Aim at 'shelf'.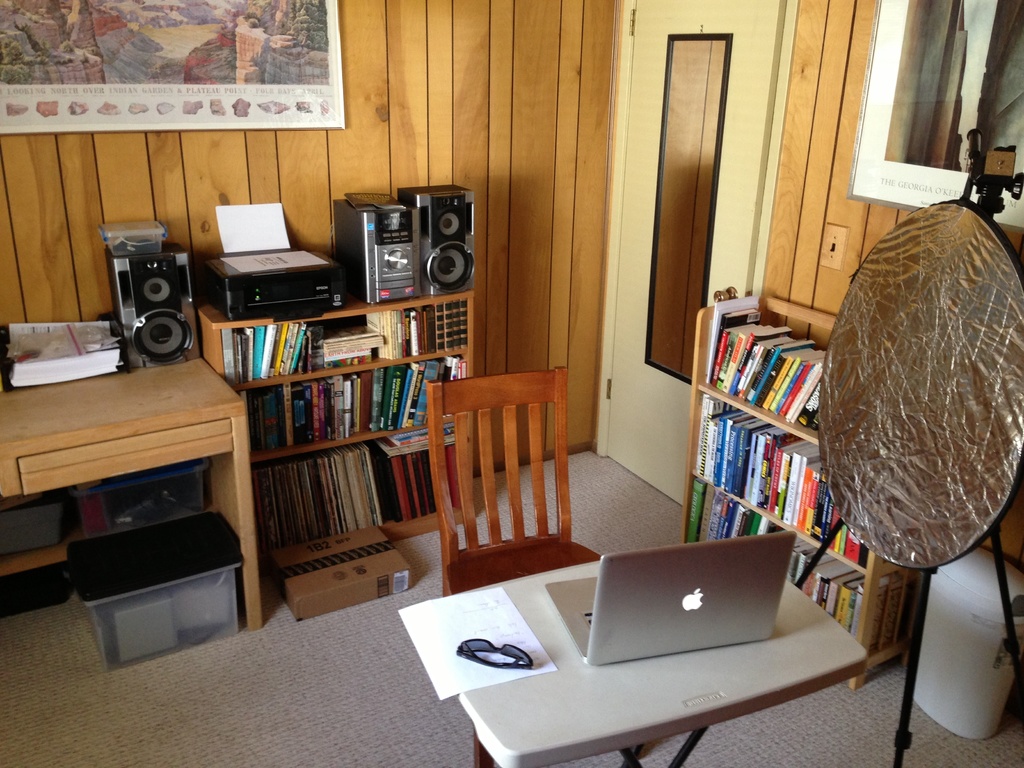
Aimed at bbox(212, 291, 451, 582).
